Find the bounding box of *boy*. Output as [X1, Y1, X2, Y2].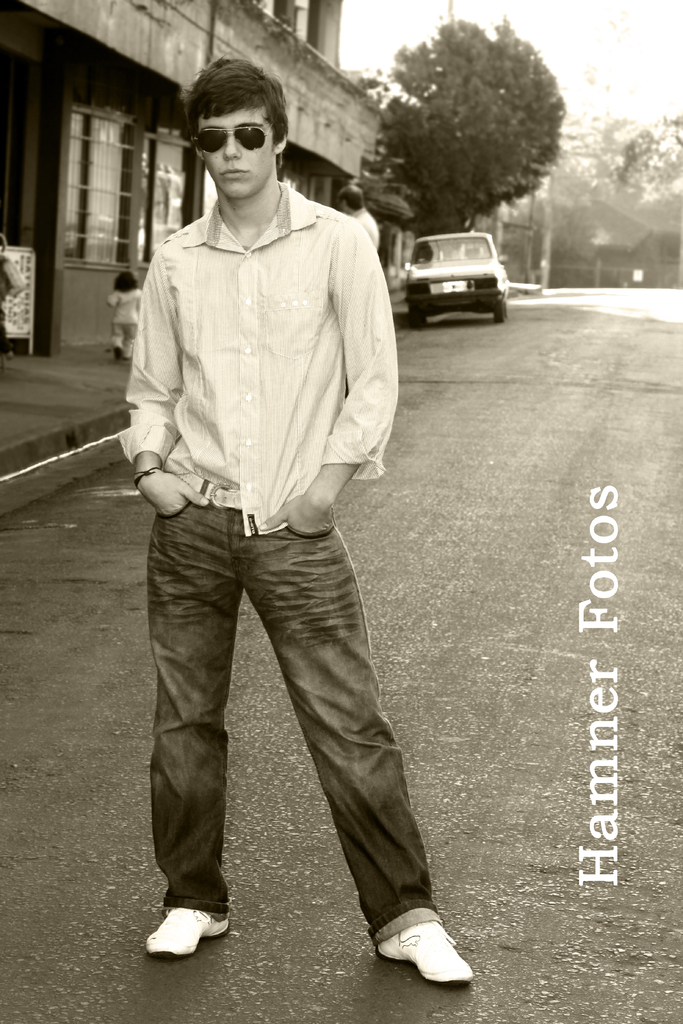
[117, 58, 474, 980].
